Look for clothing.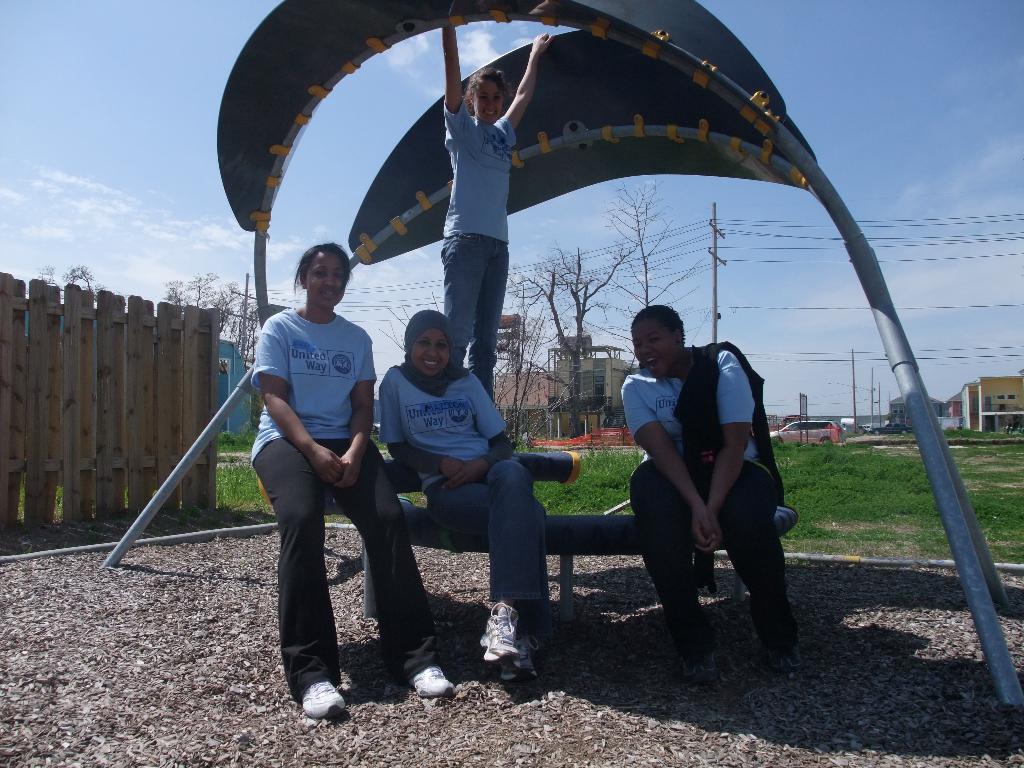
Found: x1=435 y1=97 x2=512 y2=404.
